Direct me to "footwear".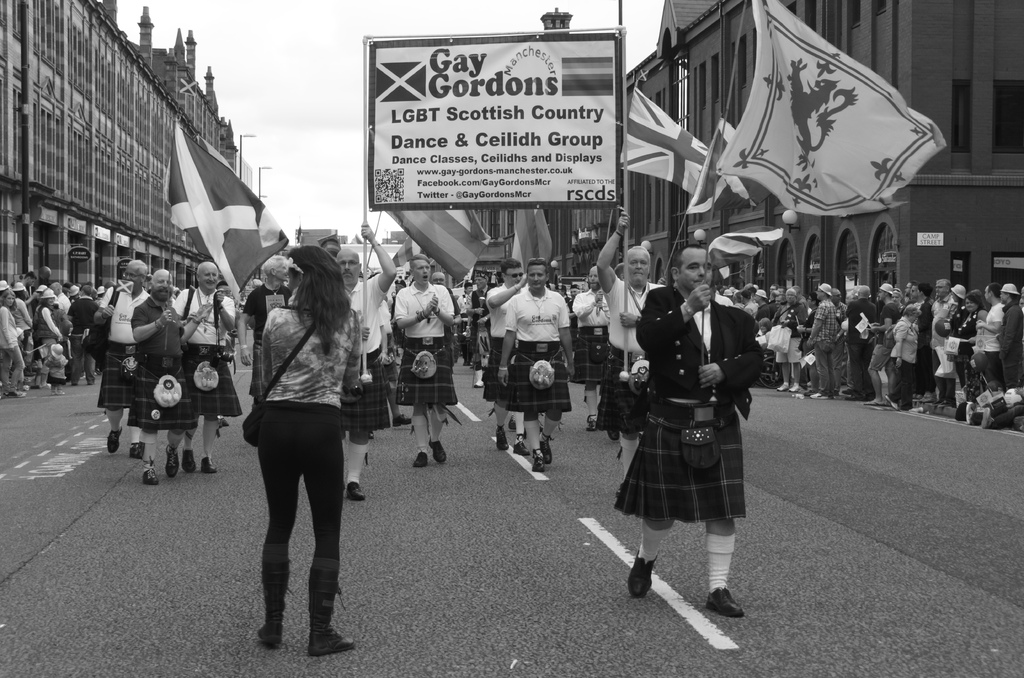
Direction: (x1=3, y1=385, x2=29, y2=401).
